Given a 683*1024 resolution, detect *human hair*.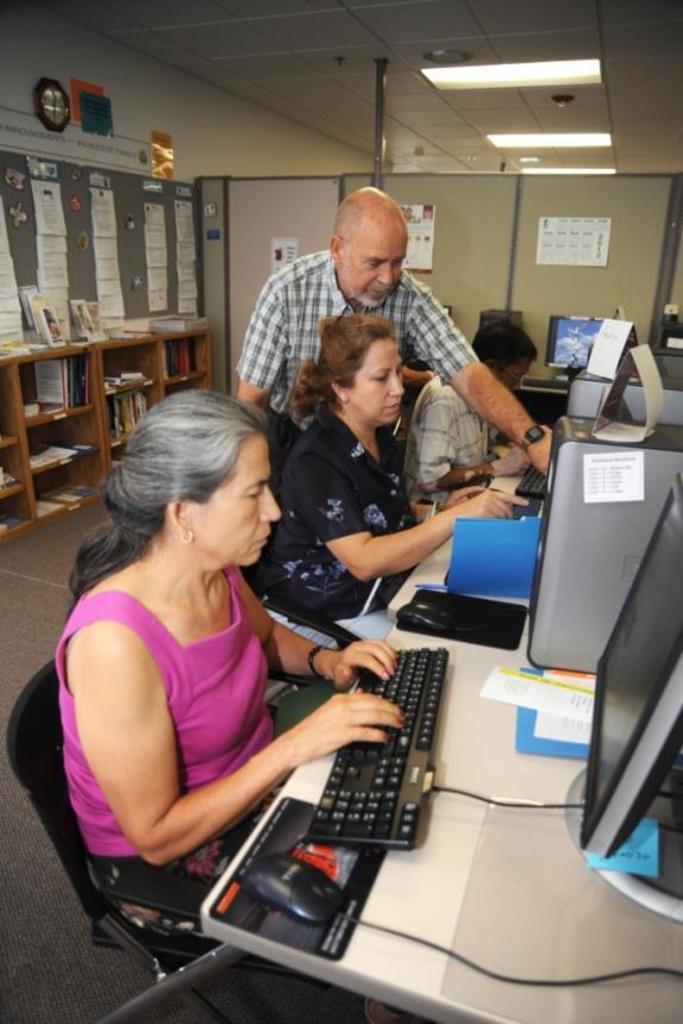
(289, 311, 396, 420).
